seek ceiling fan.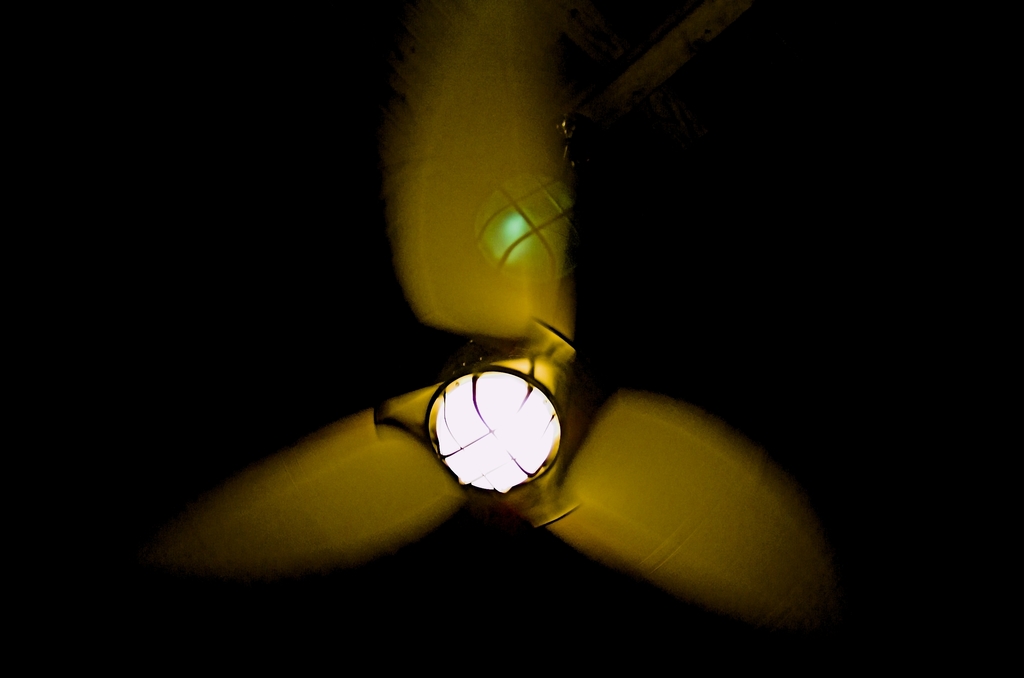
[left=168, top=1, right=851, bottom=628].
